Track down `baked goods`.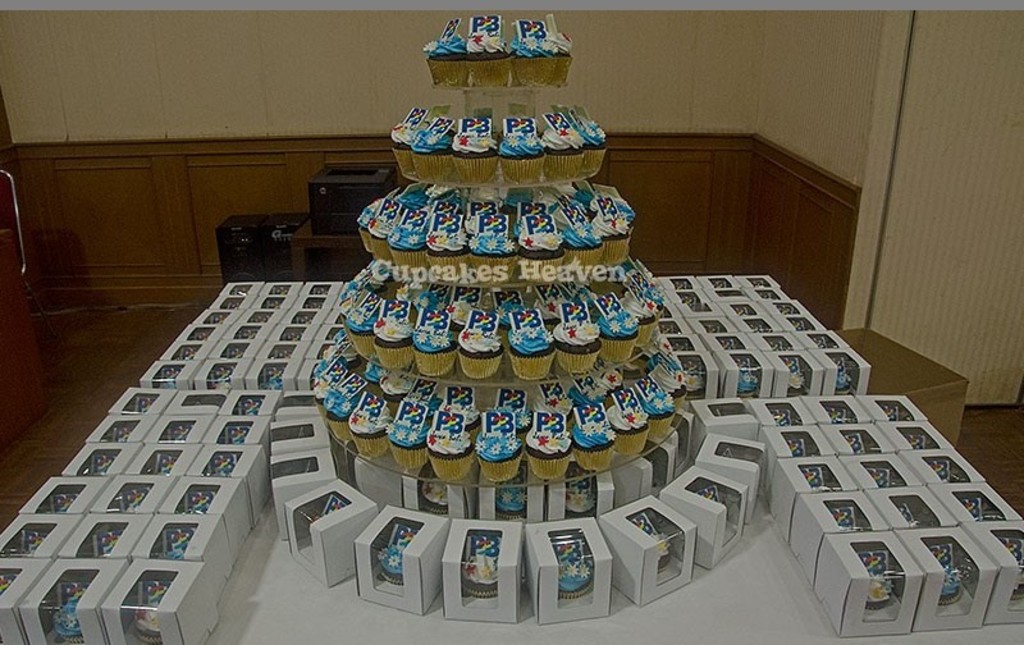
Tracked to locate(412, 324, 458, 383).
